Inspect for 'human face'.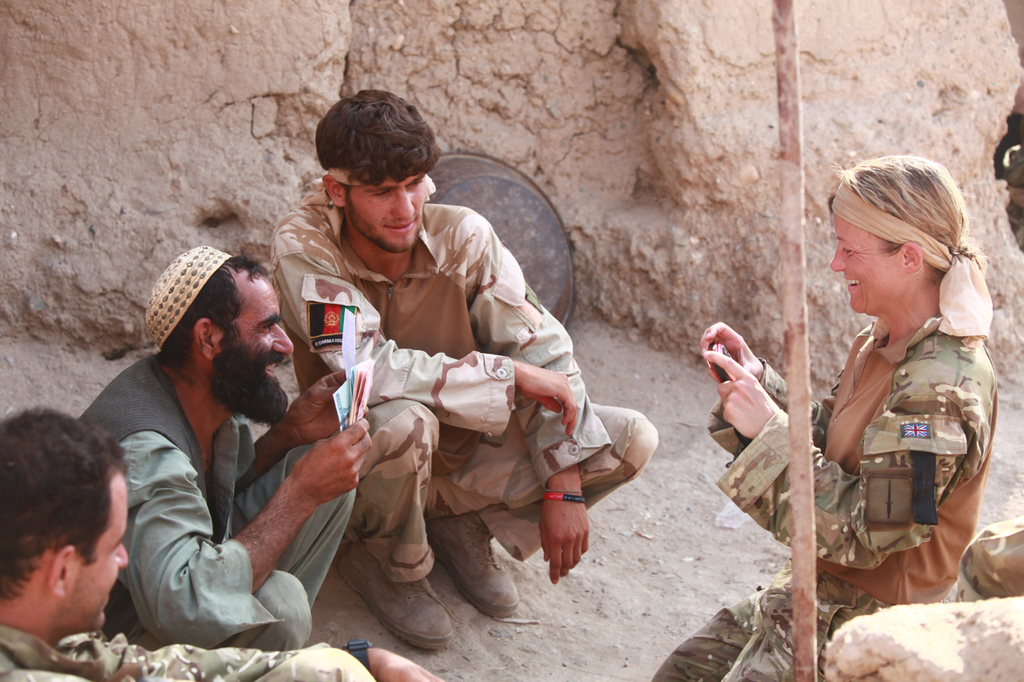
Inspection: locate(829, 210, 910, 312).
